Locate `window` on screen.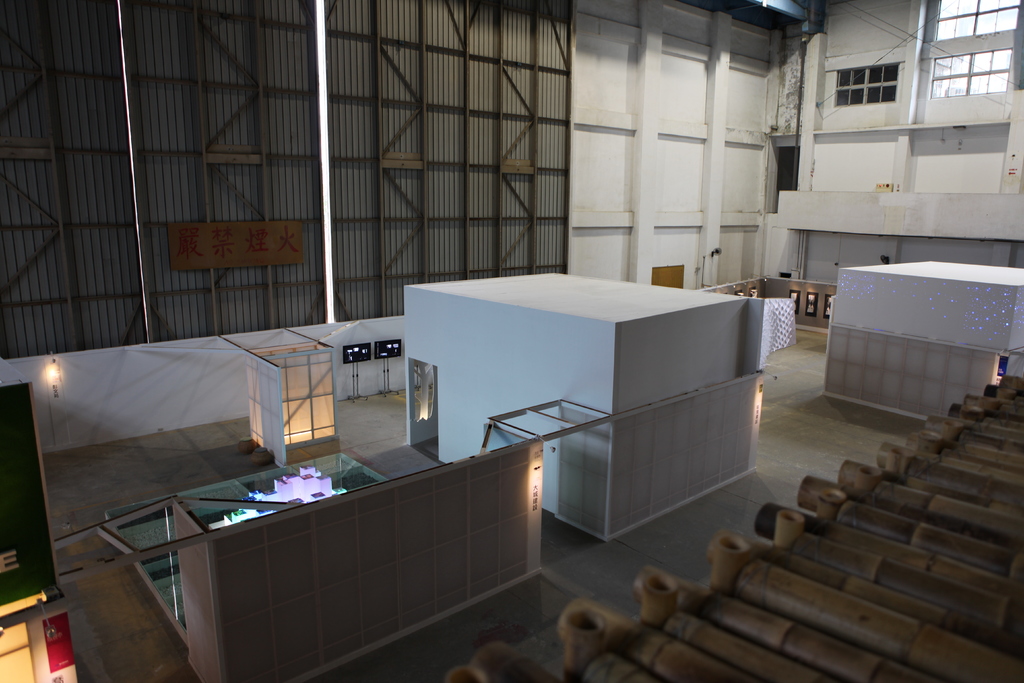
On screen at x1=833 y1=63 x2=904 y2=106.
